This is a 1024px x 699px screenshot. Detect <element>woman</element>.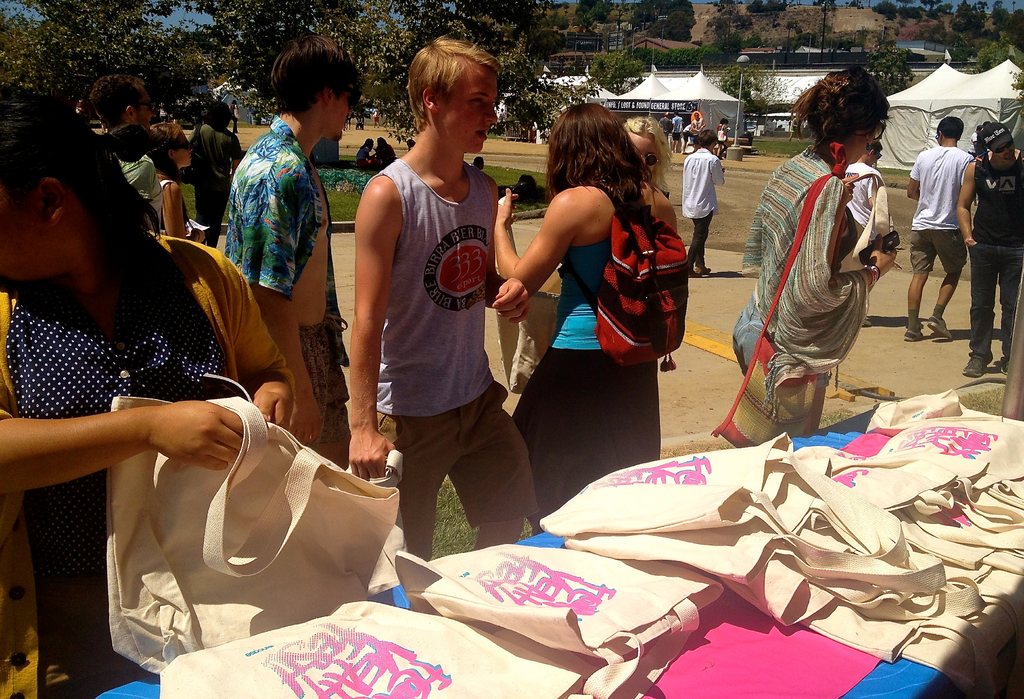
bbox=[684, 132, 724, 279].
